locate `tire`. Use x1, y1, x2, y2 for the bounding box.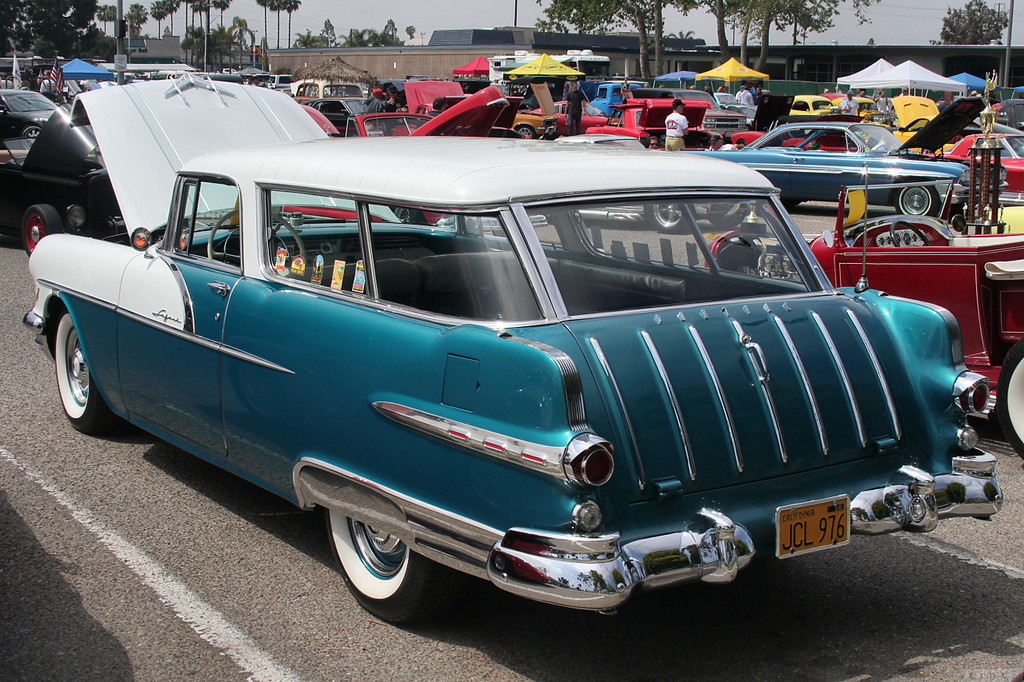
40, 309, 121, 436.
